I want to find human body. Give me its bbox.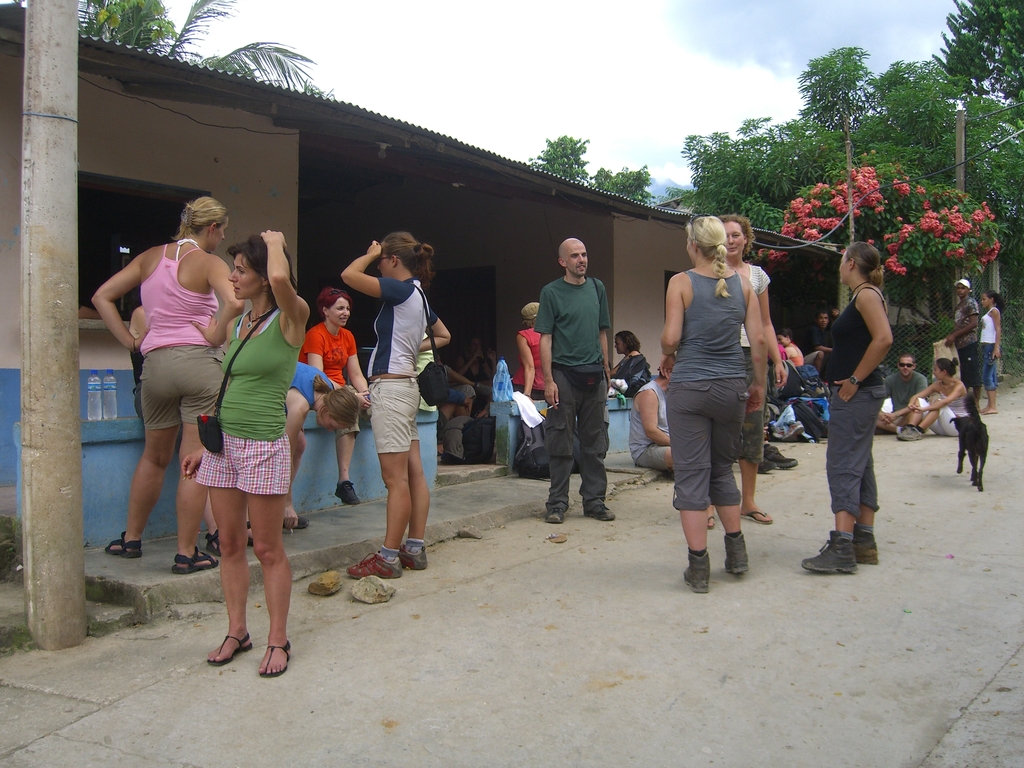
[299,320,372,507].
